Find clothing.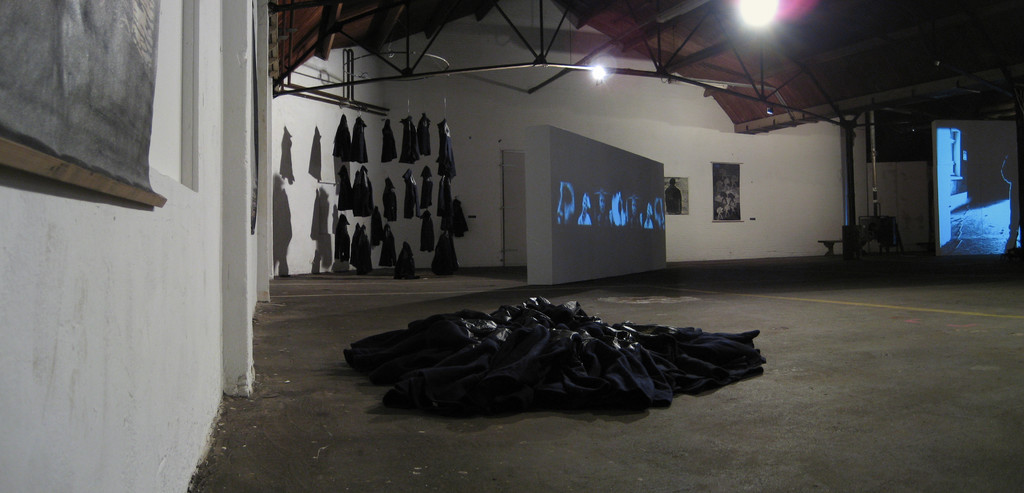
box=[436, 120, 462, 179].
